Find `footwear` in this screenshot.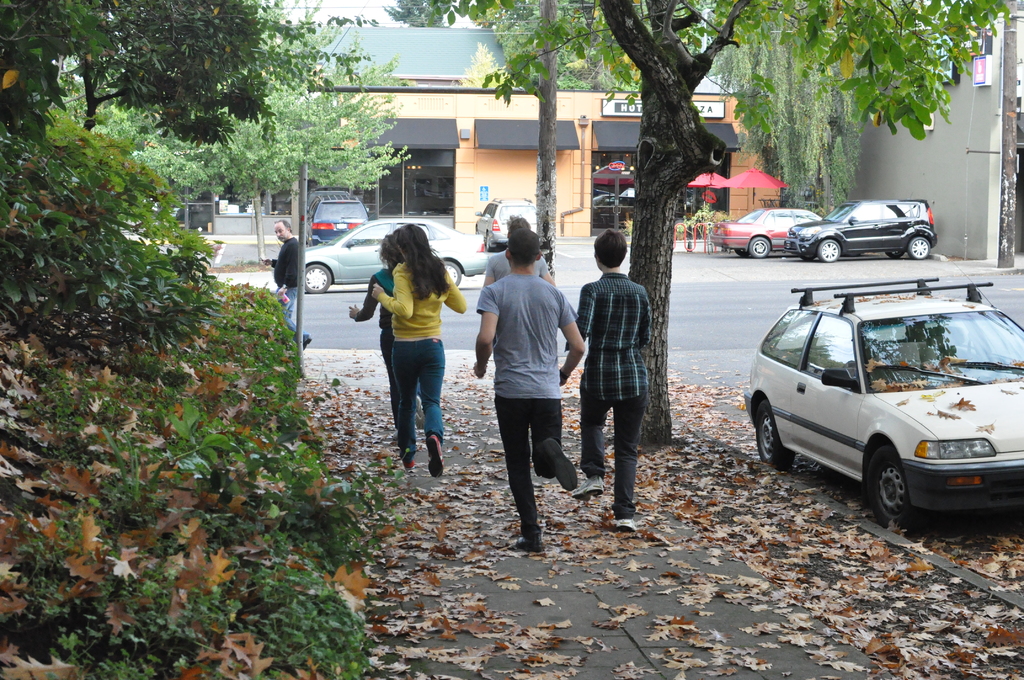
The bounding box for `footwear` is 426,435,445,478.
